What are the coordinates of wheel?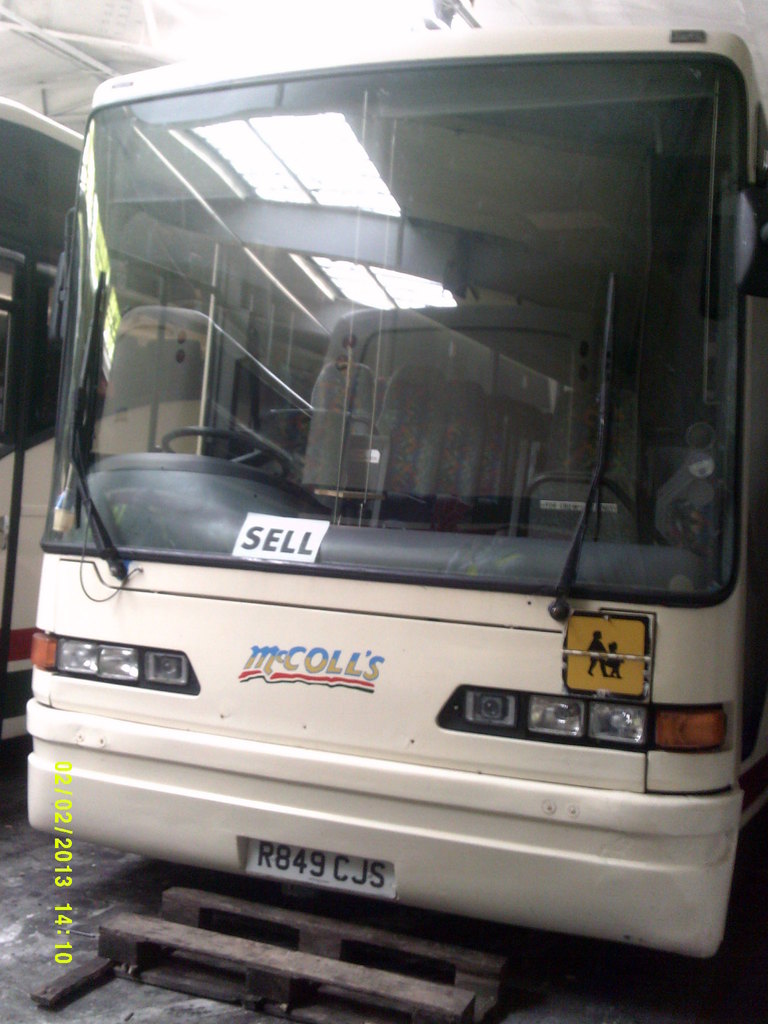
[156, 425, 292, 479].
